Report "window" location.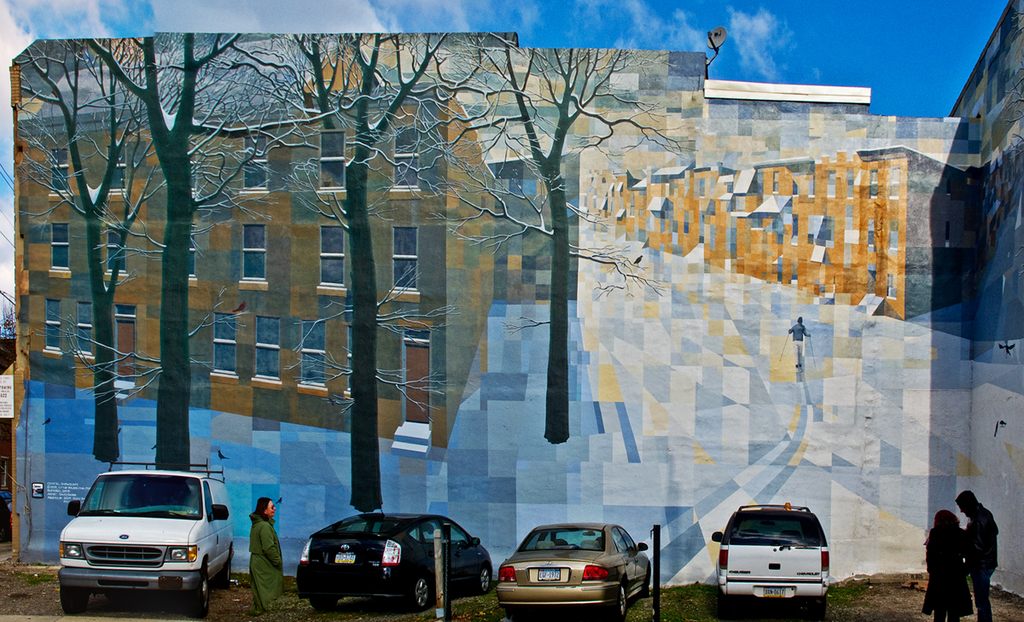
Report: crop(253, 313, 279, 379).
